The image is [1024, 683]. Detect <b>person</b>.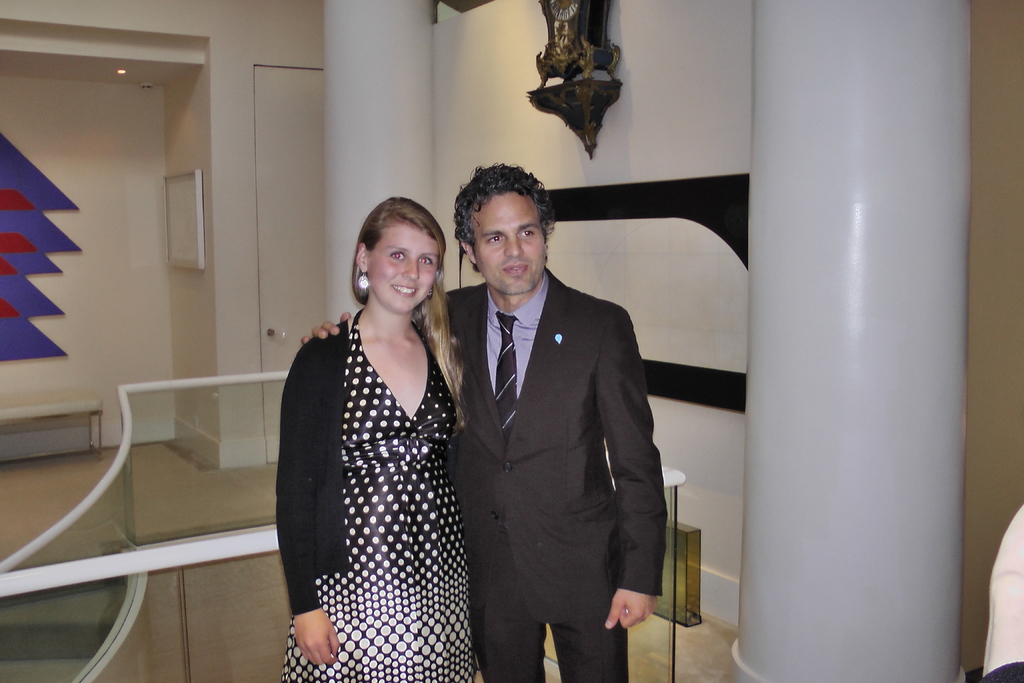
Detection: [left=300, top=160, right=670, bottom=682].
